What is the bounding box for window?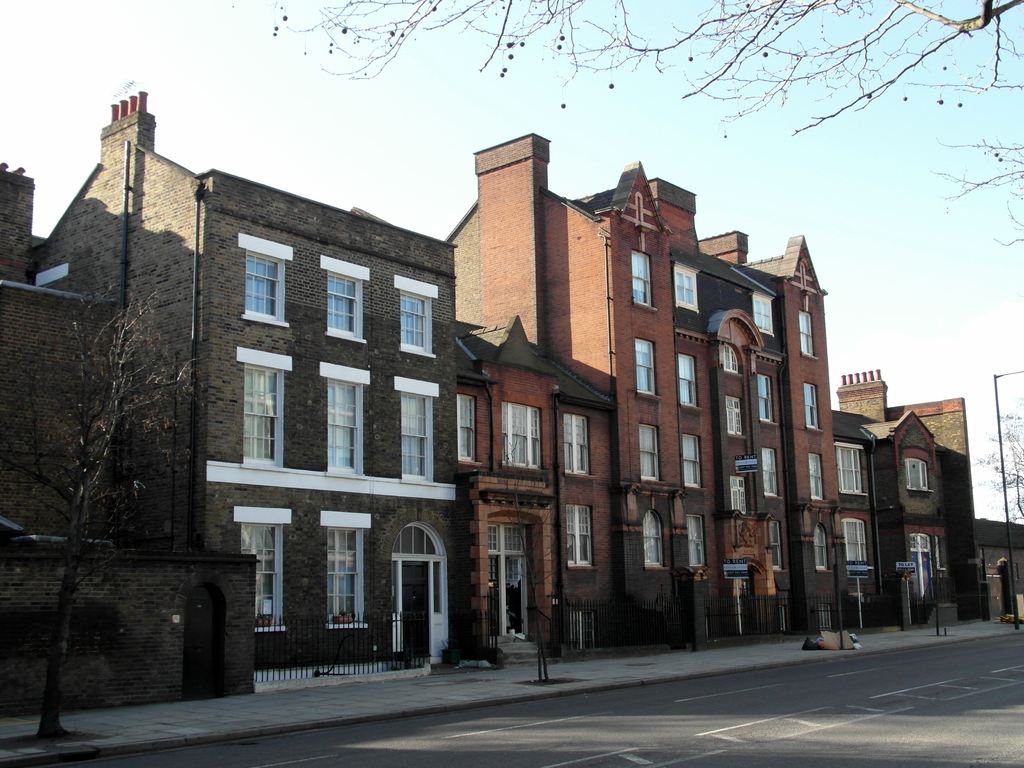
(310, 250, 371, 343).
